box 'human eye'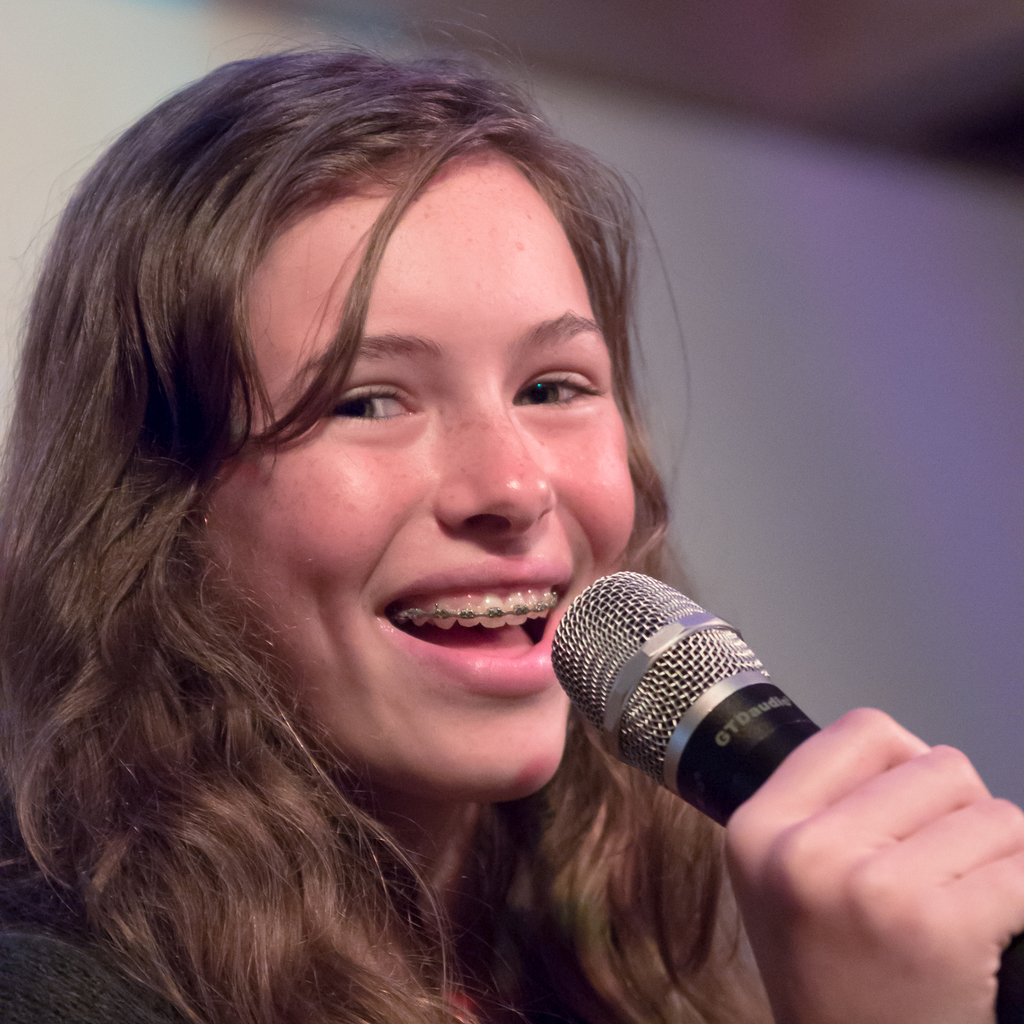
<bbox>319, 379, 428, 447</bbox>
